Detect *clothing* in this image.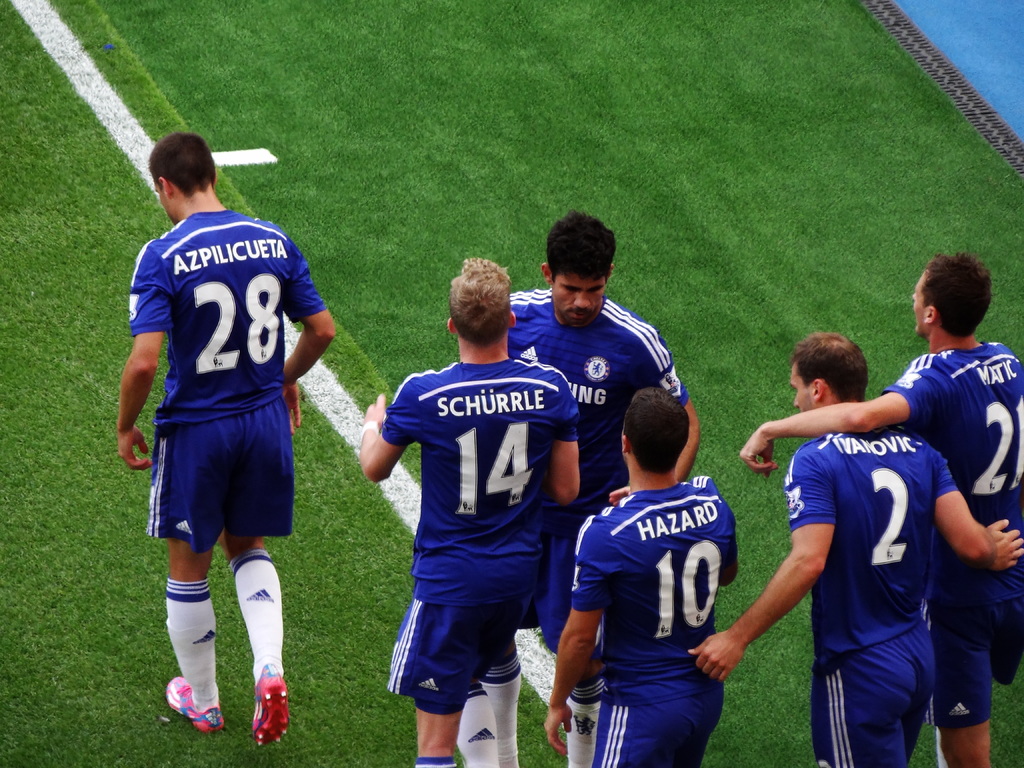
Detection: (x1=509, y1=284, x2=692, y2=643).
